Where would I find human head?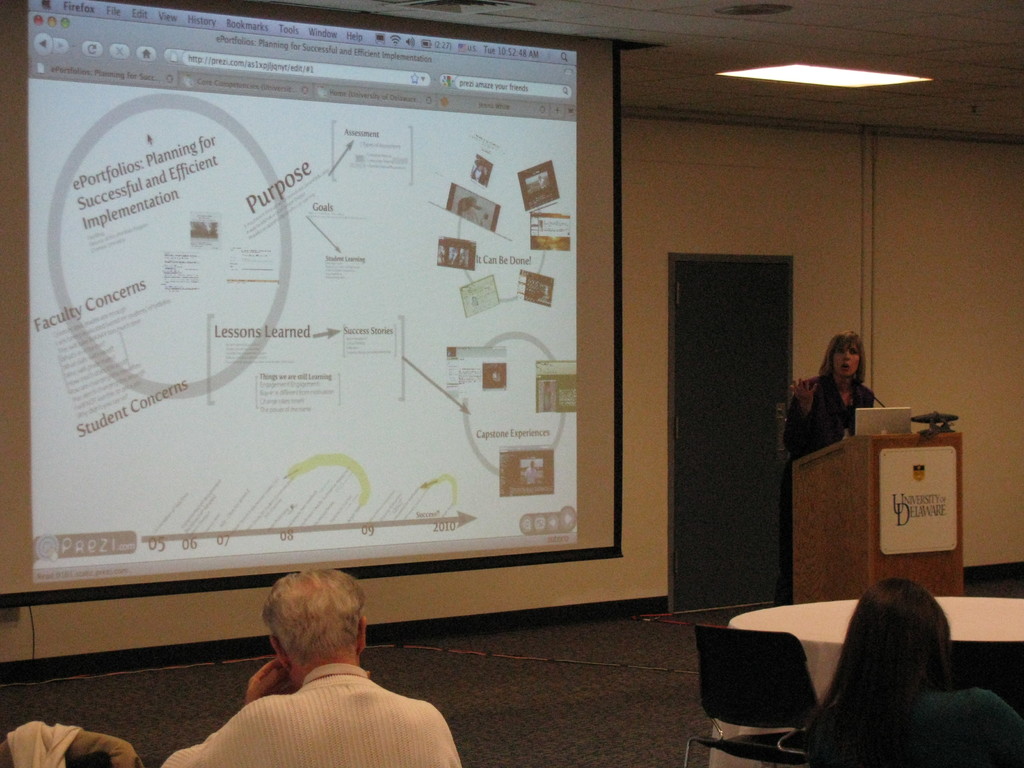
At BBox(264, 559, 376, 664).
